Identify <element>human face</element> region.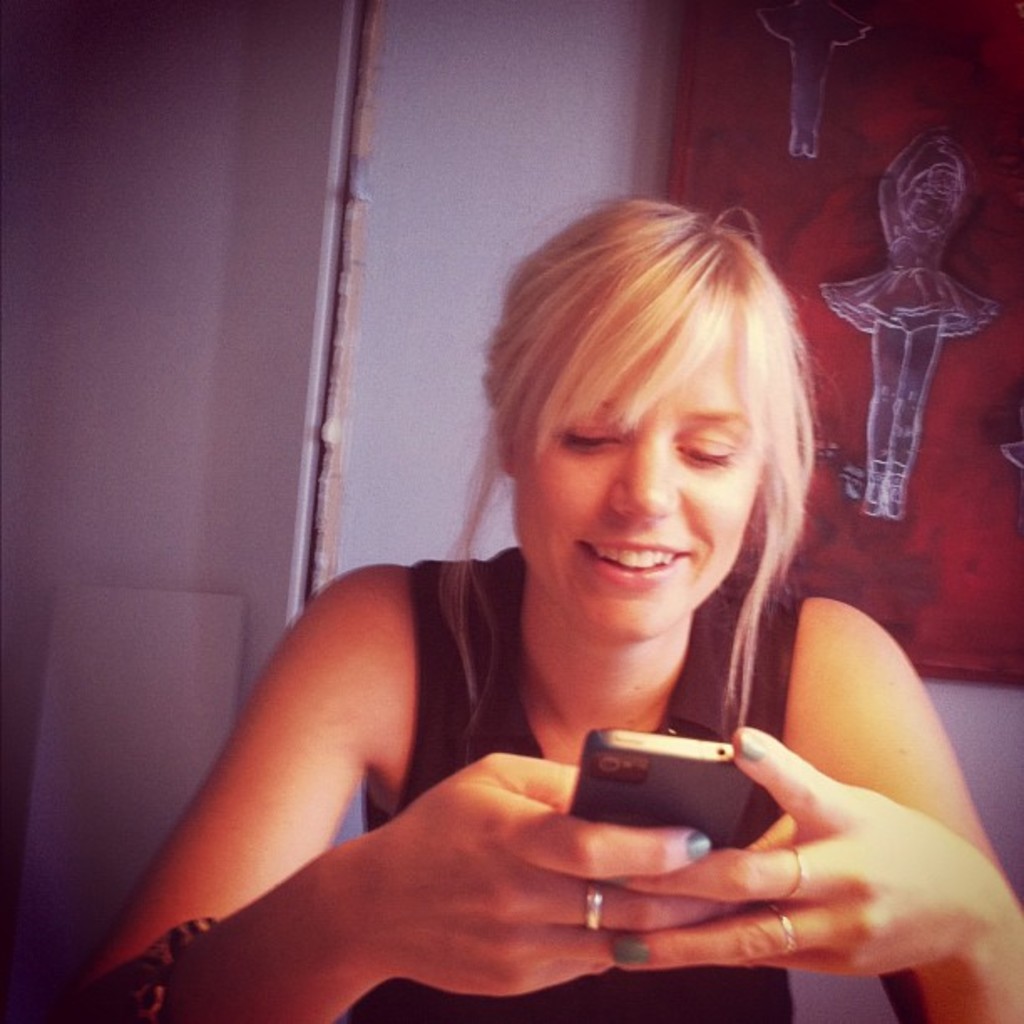
Region: pyautogui.locateOnScreen(519, 301, 776, 651).
